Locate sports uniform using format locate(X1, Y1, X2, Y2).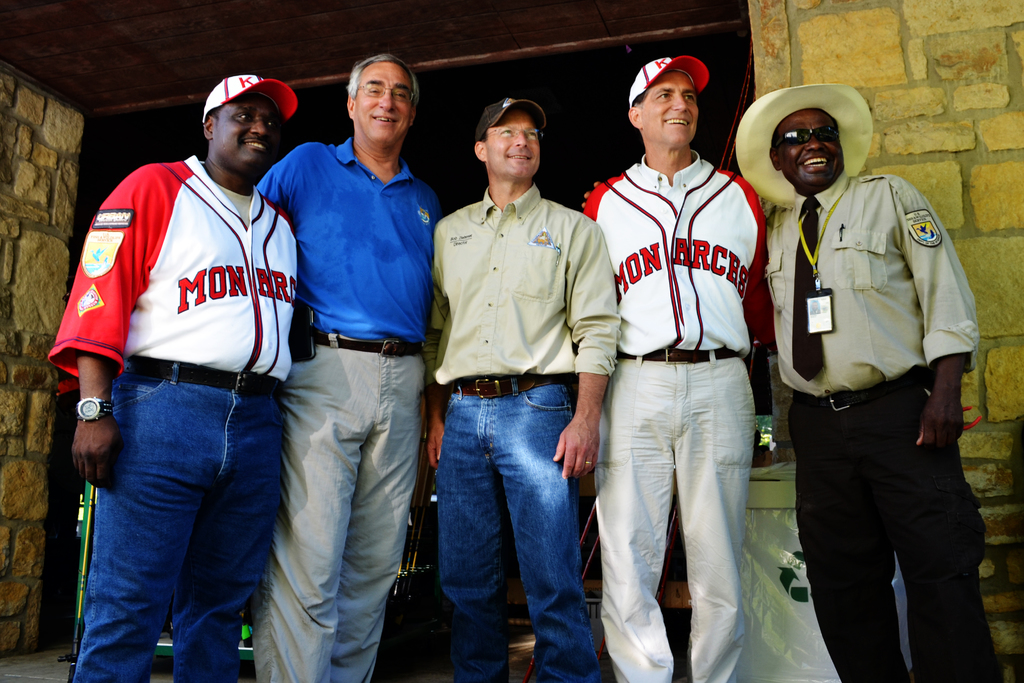
locate(47, 154, 307, 377).
